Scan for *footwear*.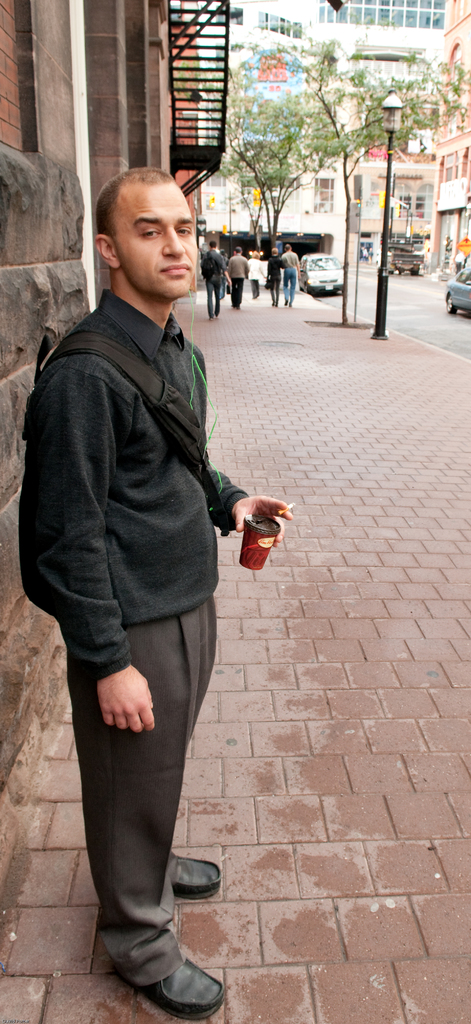
Scan result: 211/314/218/317.
